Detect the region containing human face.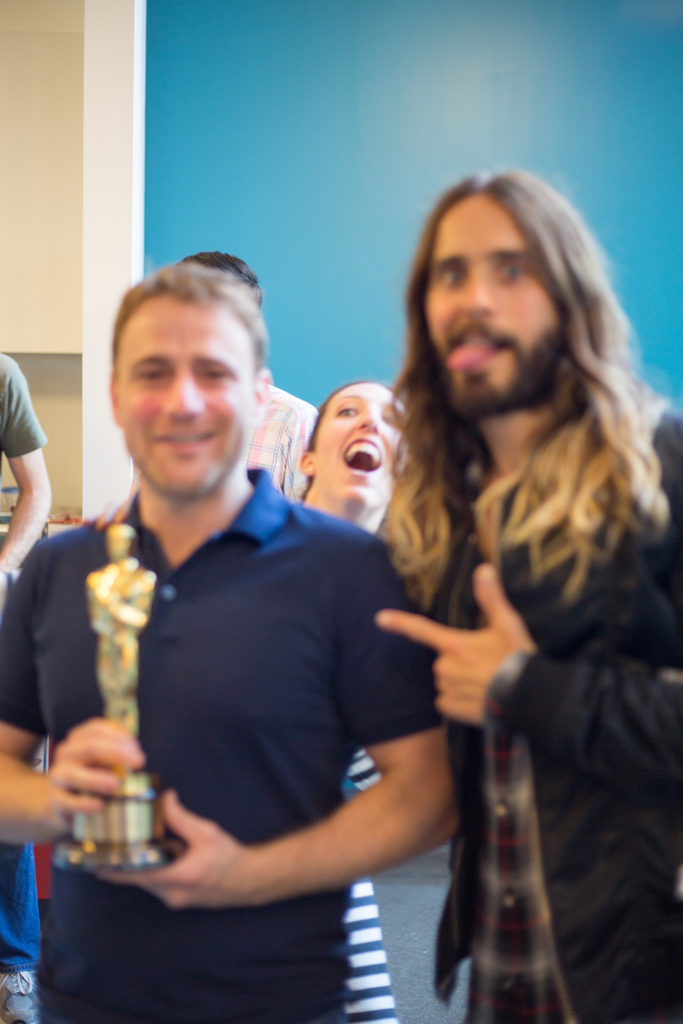
[318,382,407,502].
